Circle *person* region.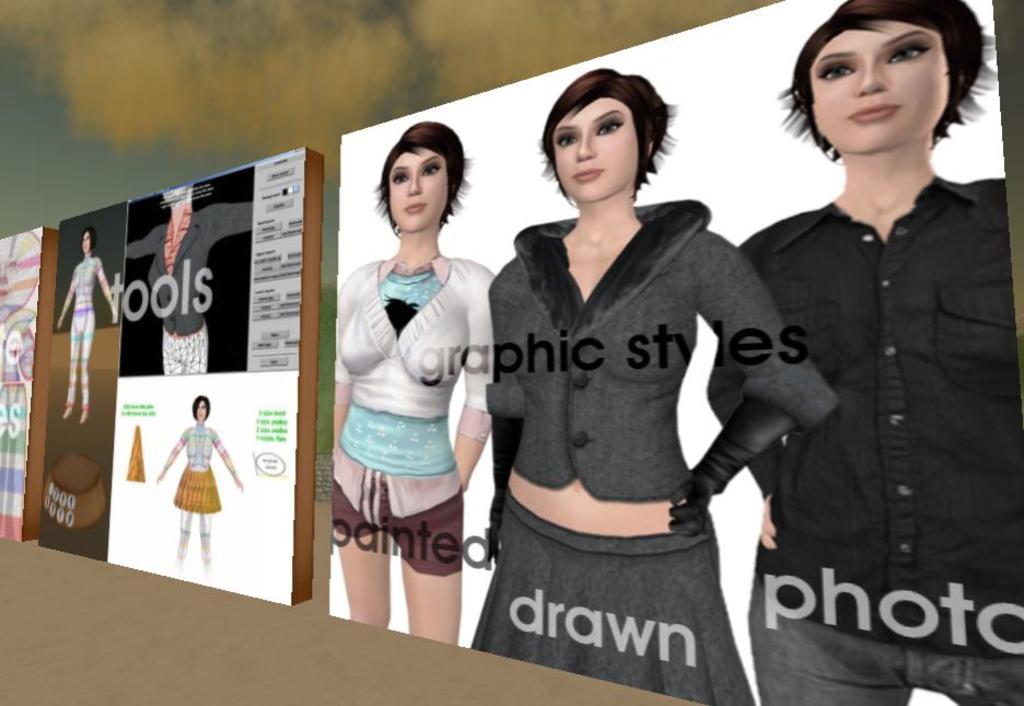
Region: (left=126, top=186, right=253, bottom=370).
